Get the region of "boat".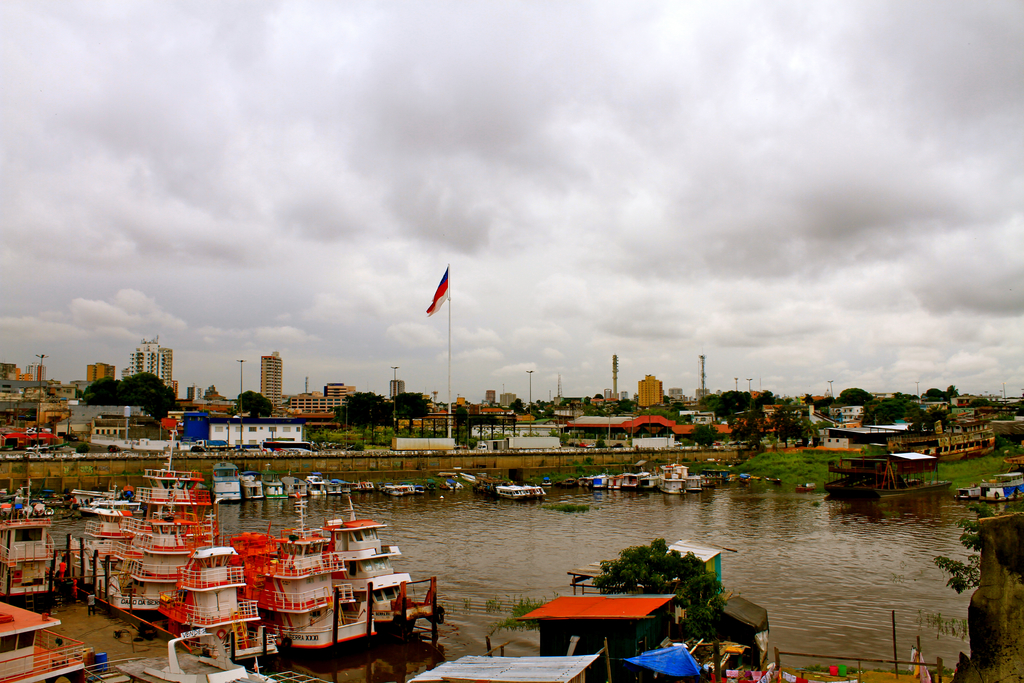
crop(54, 519, 120, 611).
